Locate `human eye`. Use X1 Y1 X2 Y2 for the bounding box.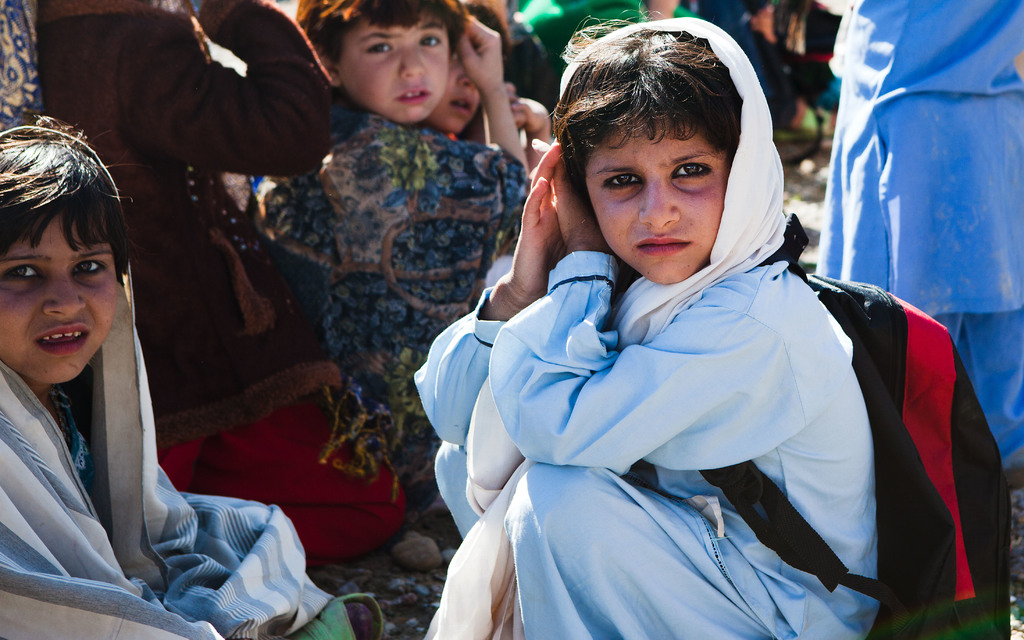
415 28 443 52.
